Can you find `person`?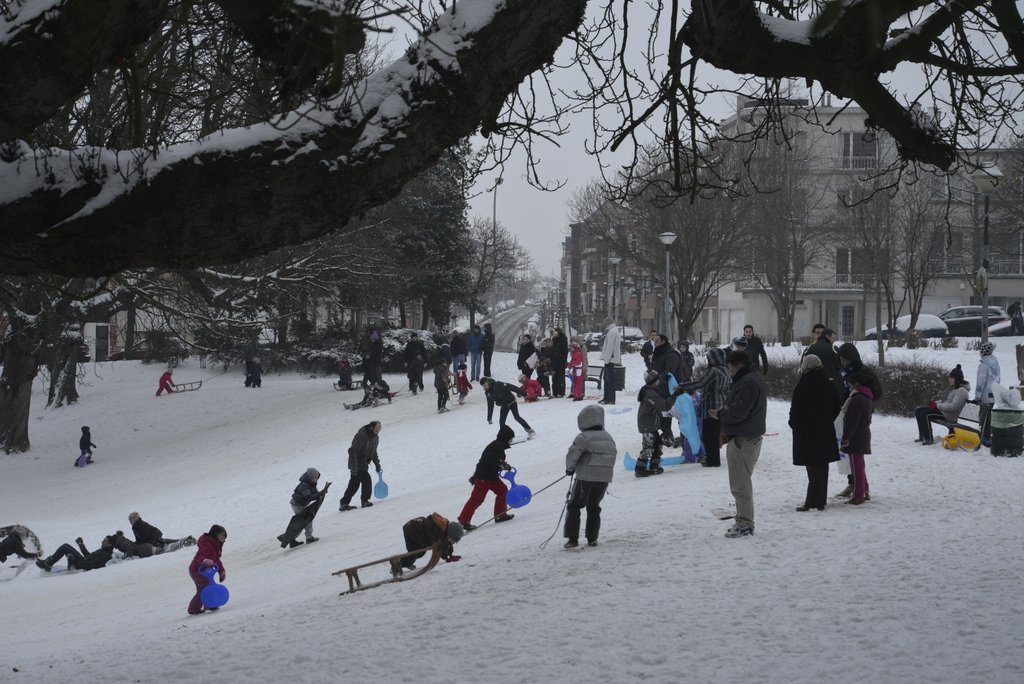
Yes, bounding box: left=247, top=355, right=264, bottom=387.
